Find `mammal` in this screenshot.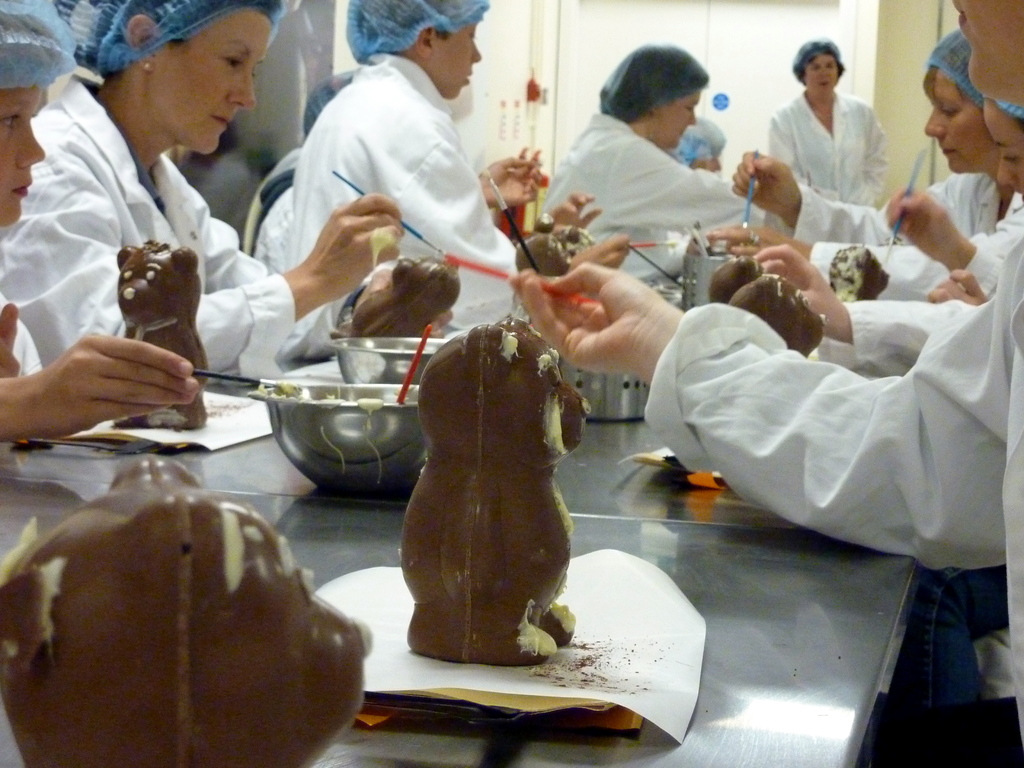
The bounding box for `mammal` is 723, 29, 1009, 236.
